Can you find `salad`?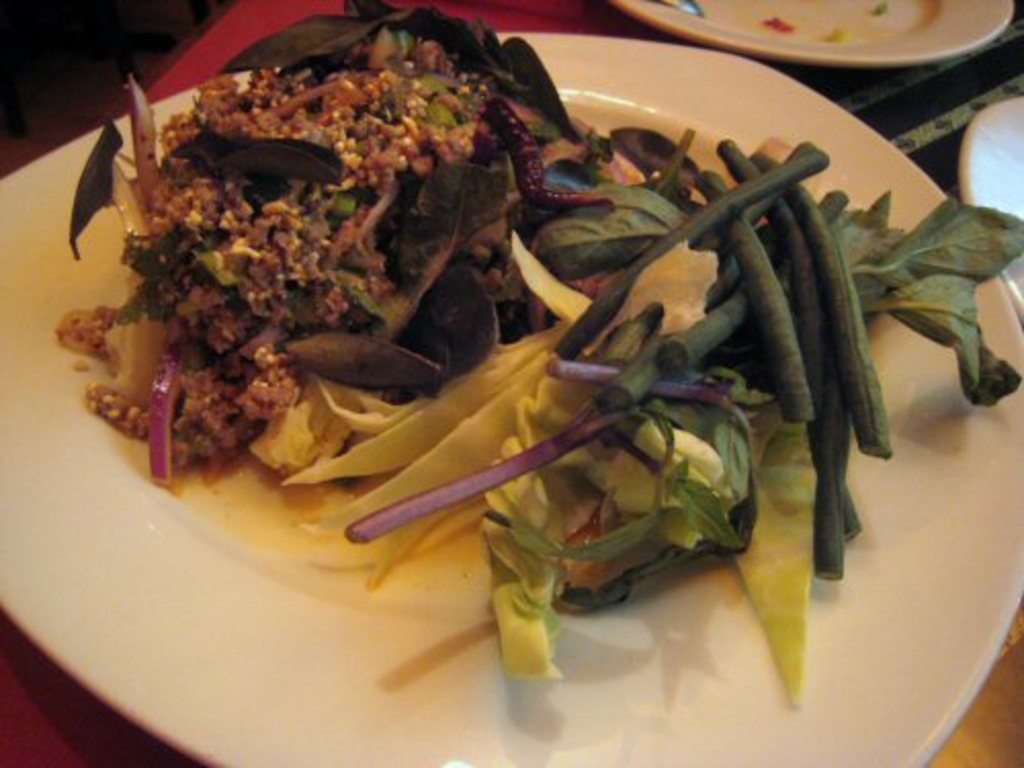
Yes, bounding box: region(61, 2, 1022, 717).
